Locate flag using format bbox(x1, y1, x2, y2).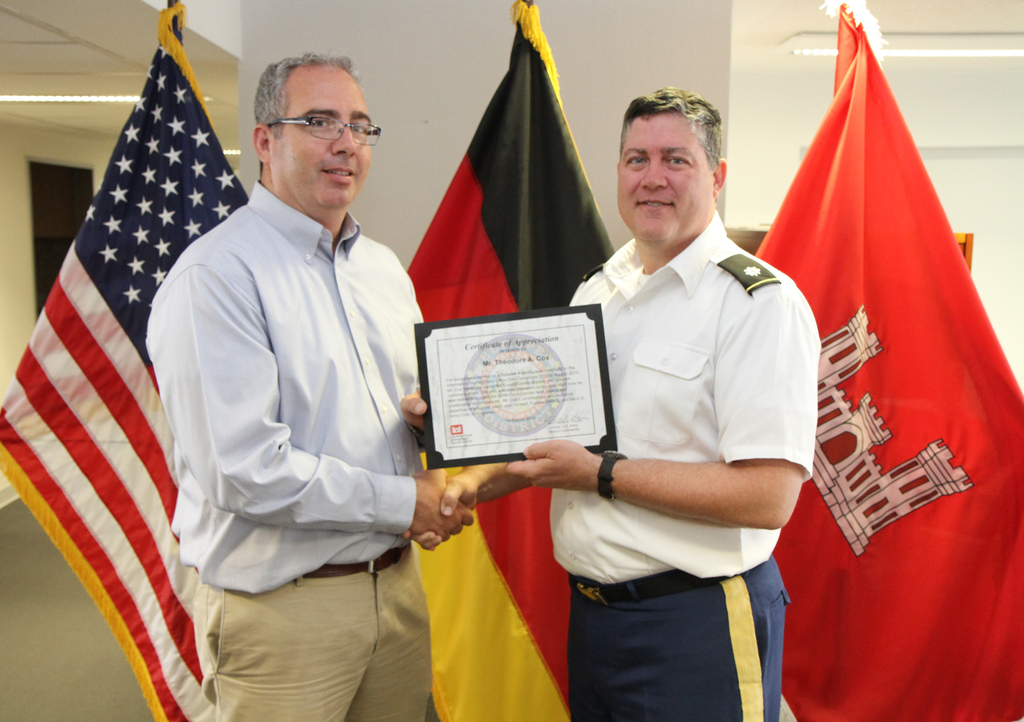
bbox(381, 0, 614, 721).
